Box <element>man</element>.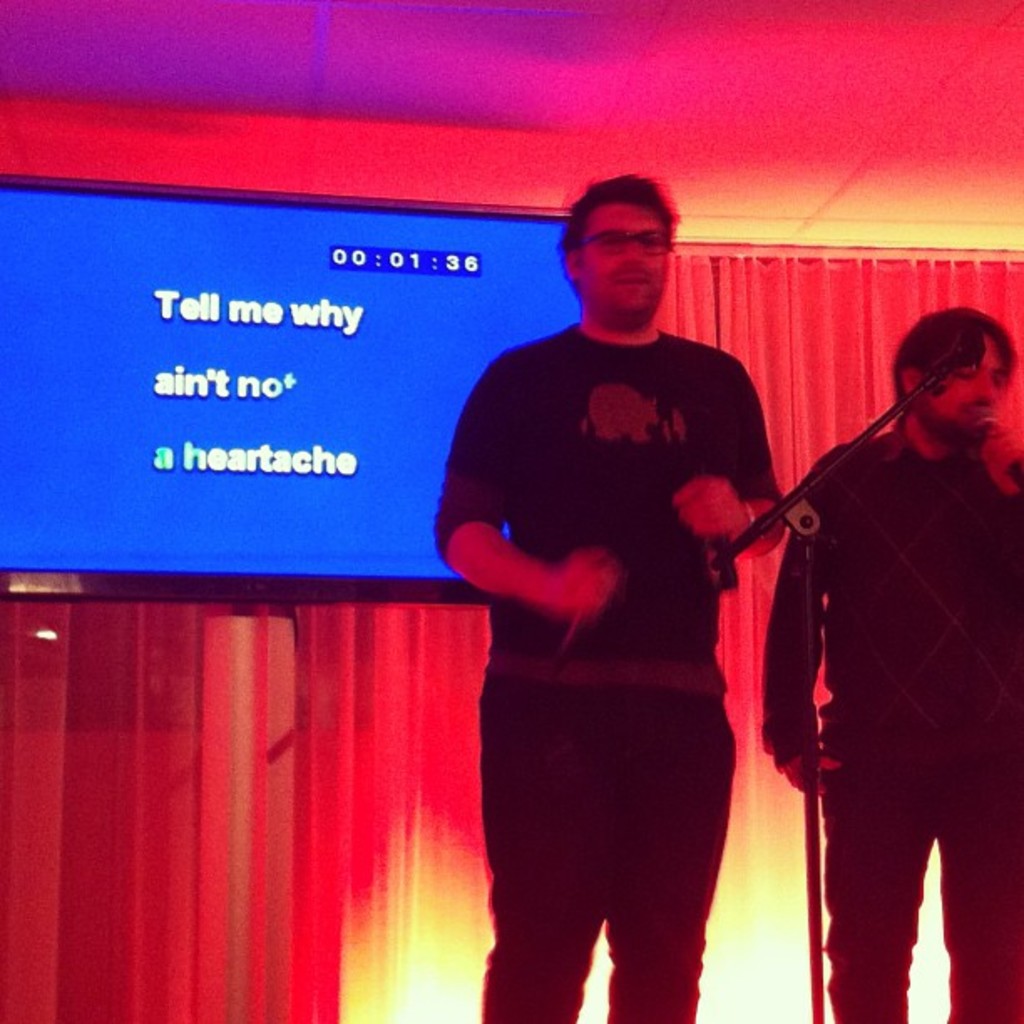
select_region(753, 276, 1009, 1023).
